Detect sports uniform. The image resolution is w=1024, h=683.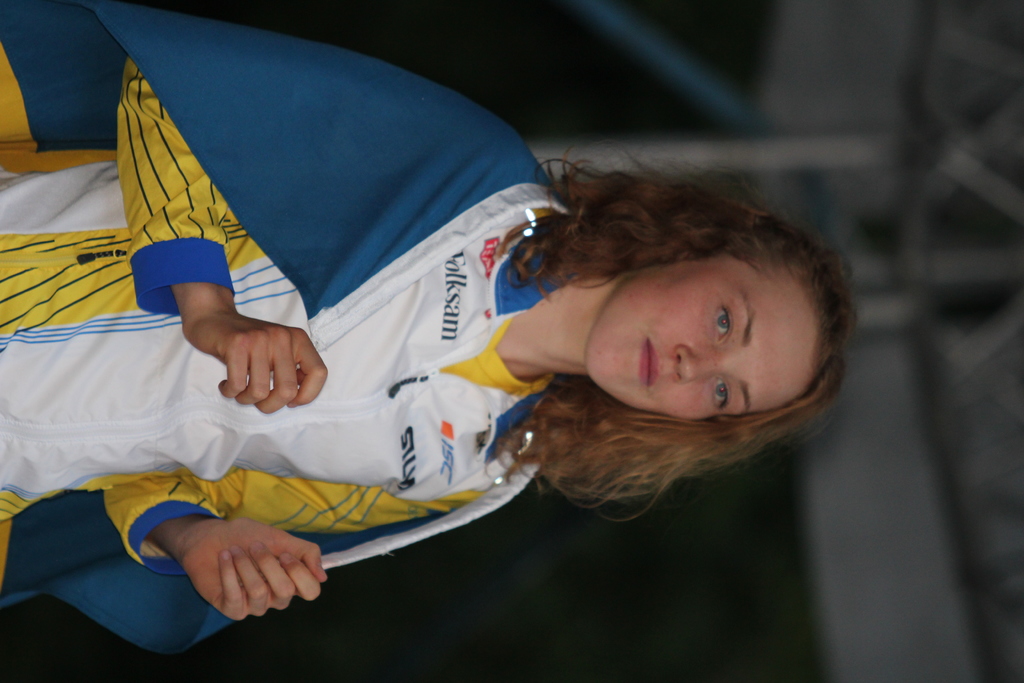
(0,0,568,658).
